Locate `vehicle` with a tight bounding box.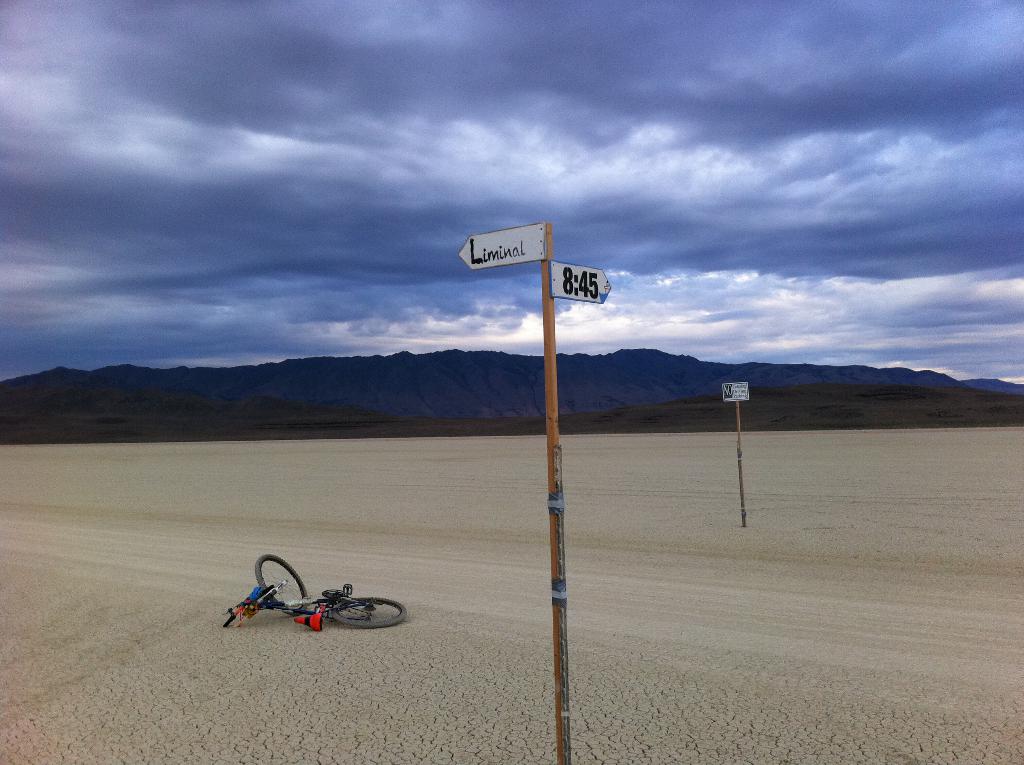
l=211, t=576, r=403, b=640.
